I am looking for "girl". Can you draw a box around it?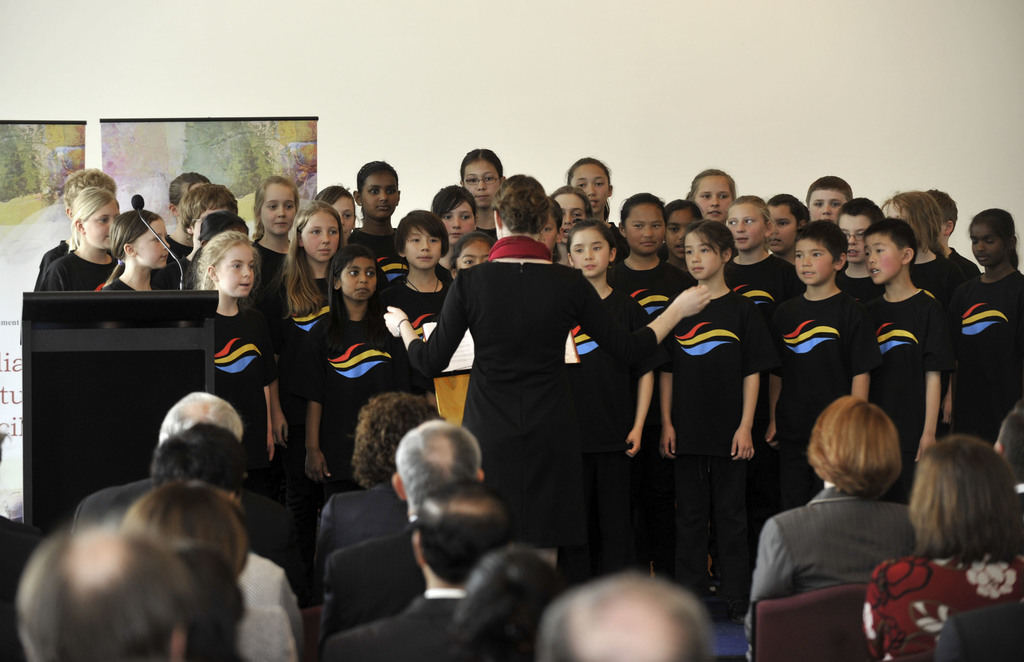
Sure, the bounding box is (x1=97, y1=208, x2=177, y2=294).
